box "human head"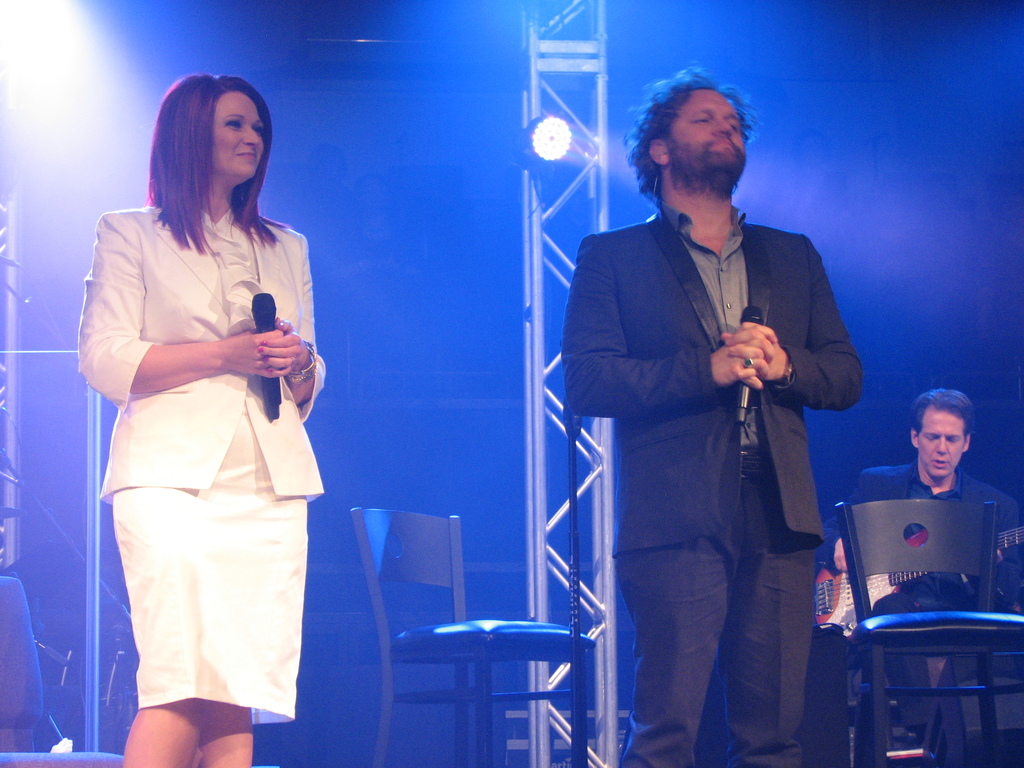
bbox(624, 60, 757, 200)
